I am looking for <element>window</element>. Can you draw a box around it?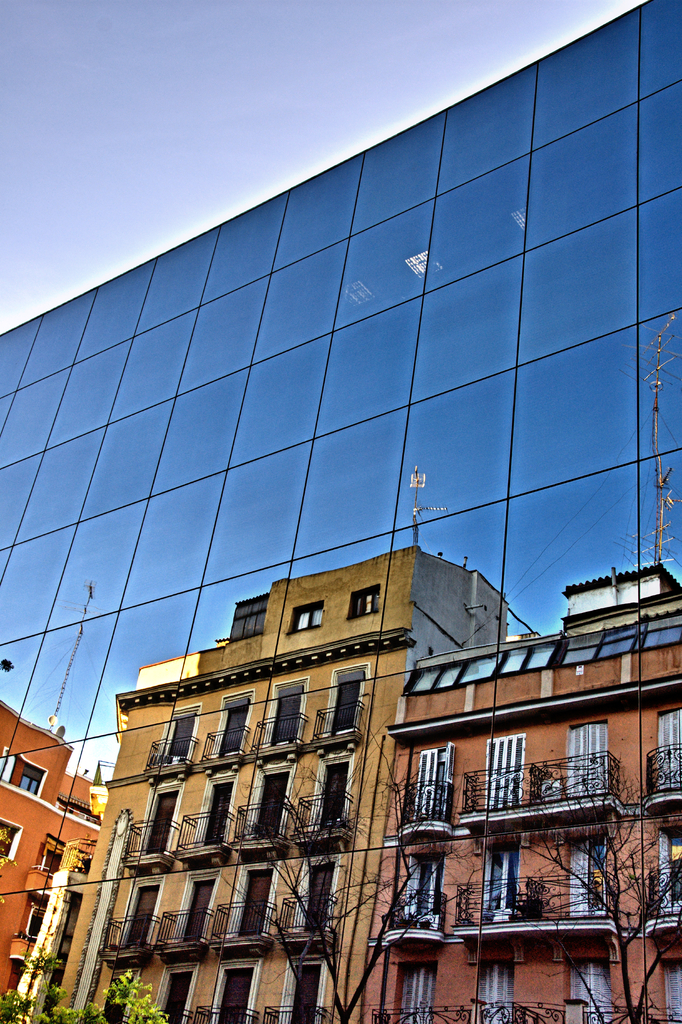
Sure, the bounding box is 304 751 344 845.
